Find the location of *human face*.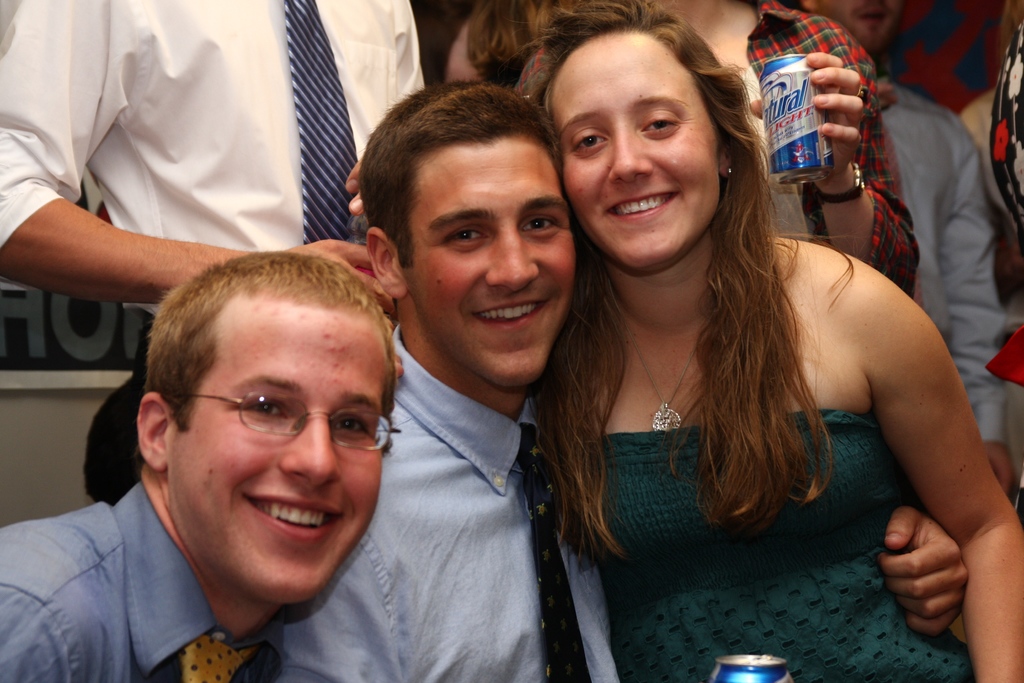
Location: locate(170, 317, 387, 611).
